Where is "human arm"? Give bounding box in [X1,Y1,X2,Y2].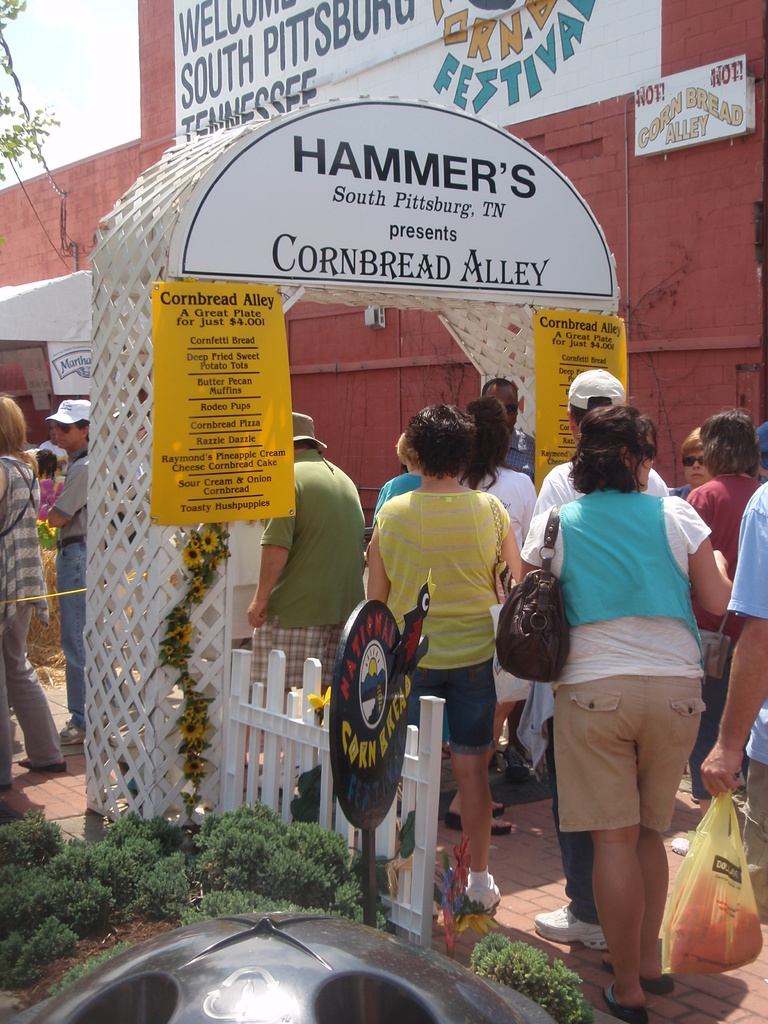
[42,476,77,538].
